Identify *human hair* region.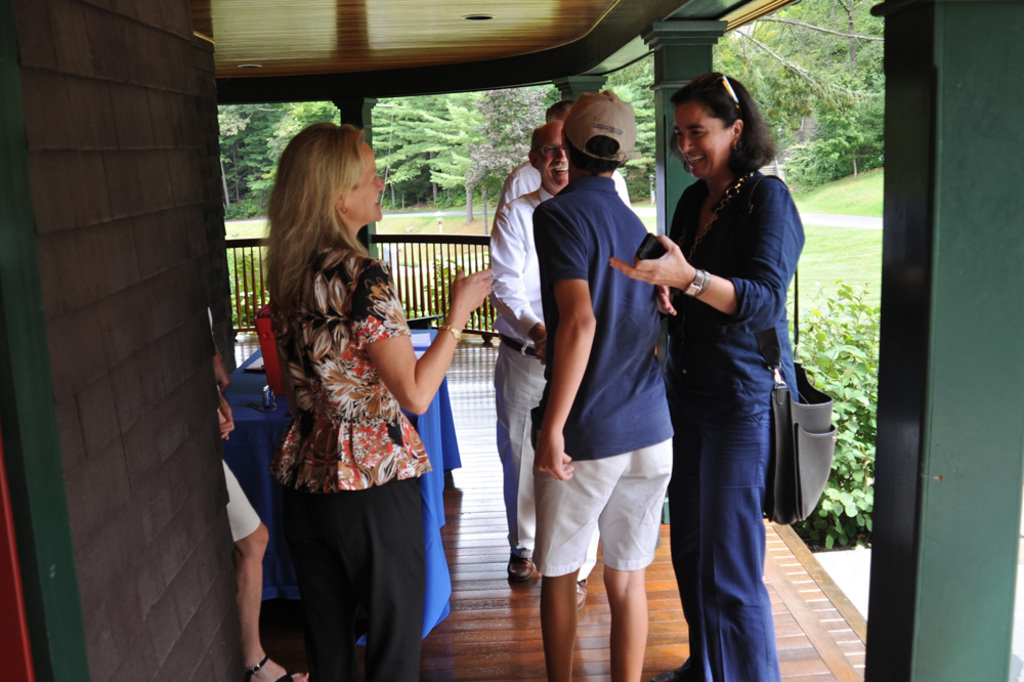
Region: 265 106 389 370.
